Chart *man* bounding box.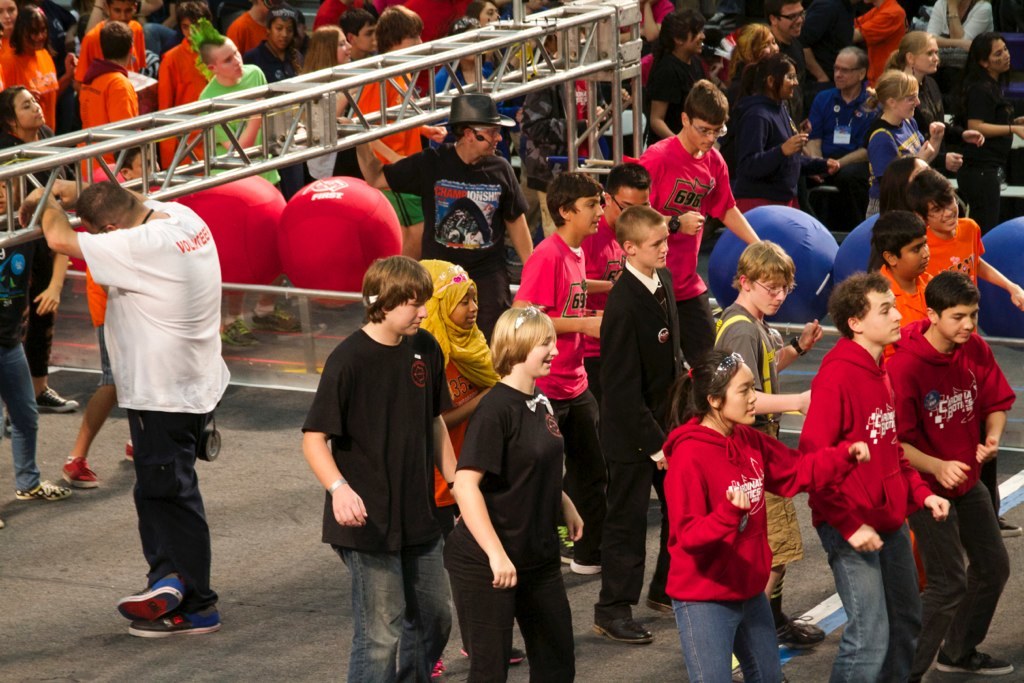
Charted: detection(762, 0, 833, 105).
